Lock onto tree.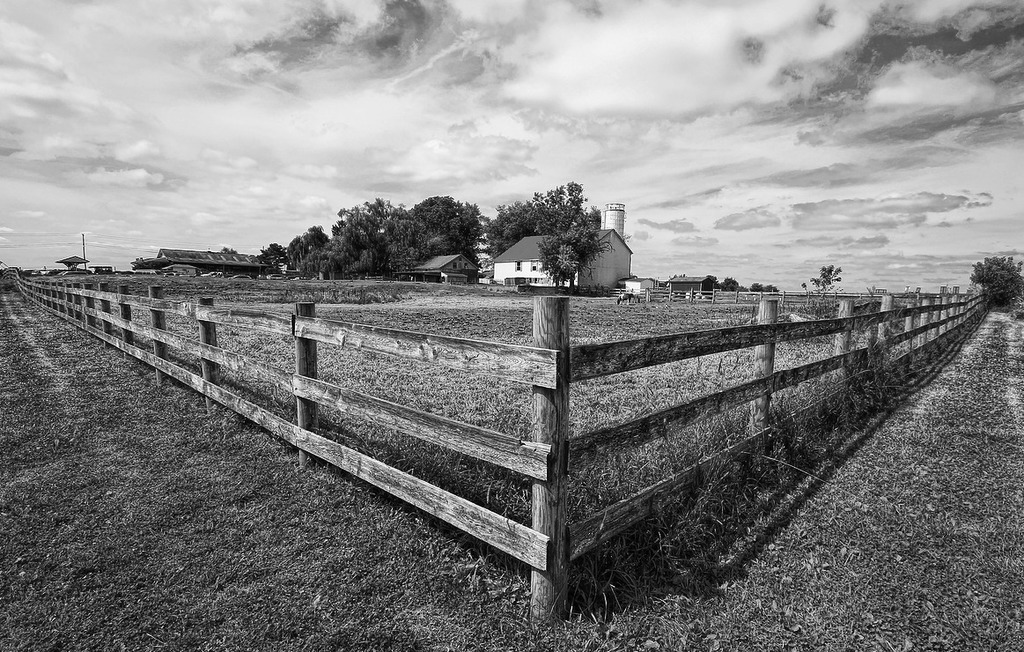
Locked: <bbox>800, 259, 849, 330</bbox>.
